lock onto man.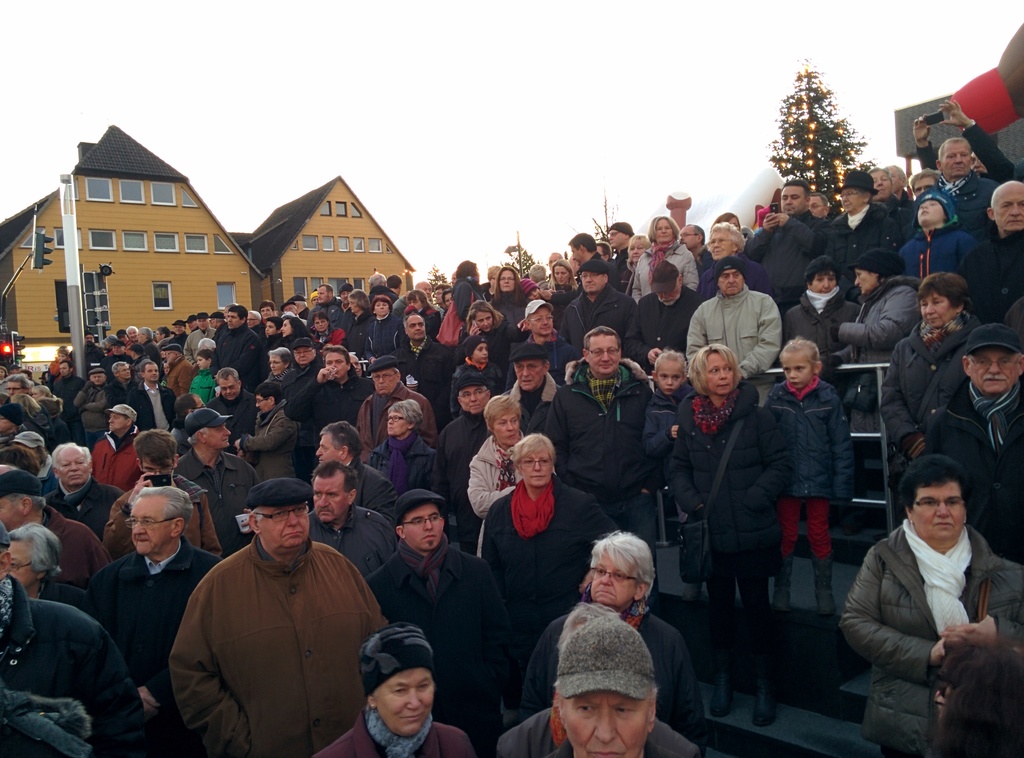
Locked: <box>49,359,85,408</box>.
